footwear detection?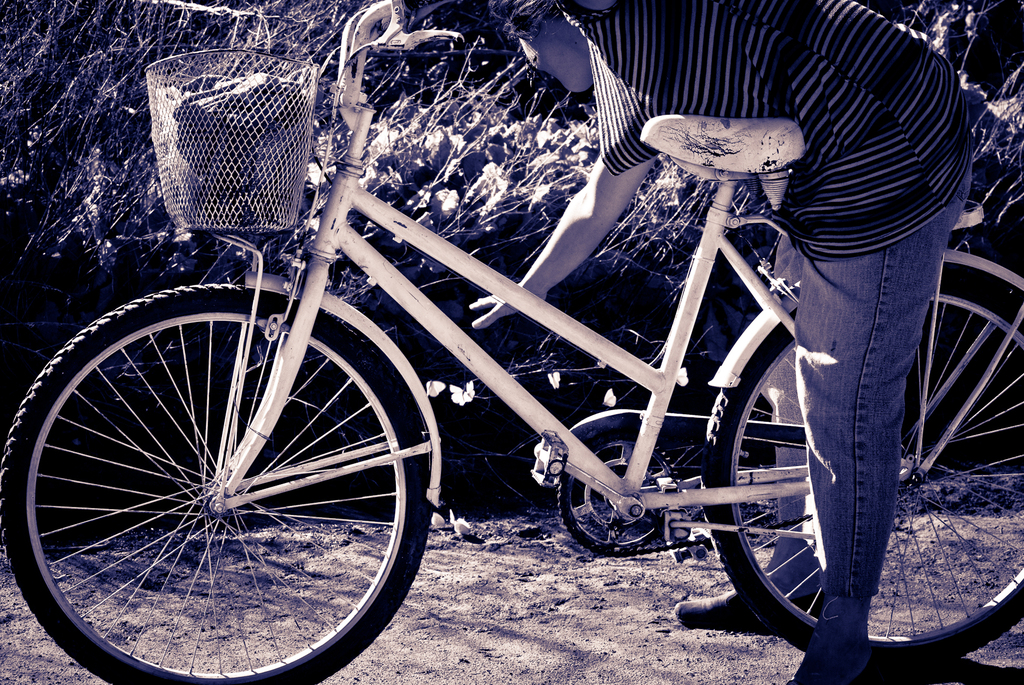
<bbox>673, 586, 826, 634</bbox>
